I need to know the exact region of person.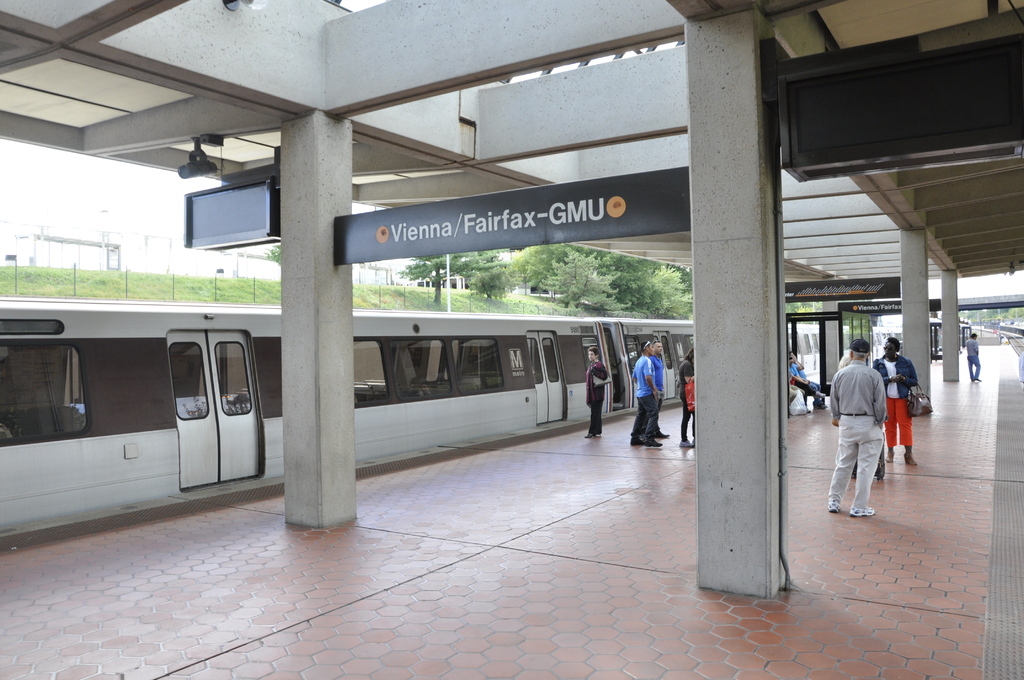
Region: x1=582, y1=349, x2=607, y2=440.
